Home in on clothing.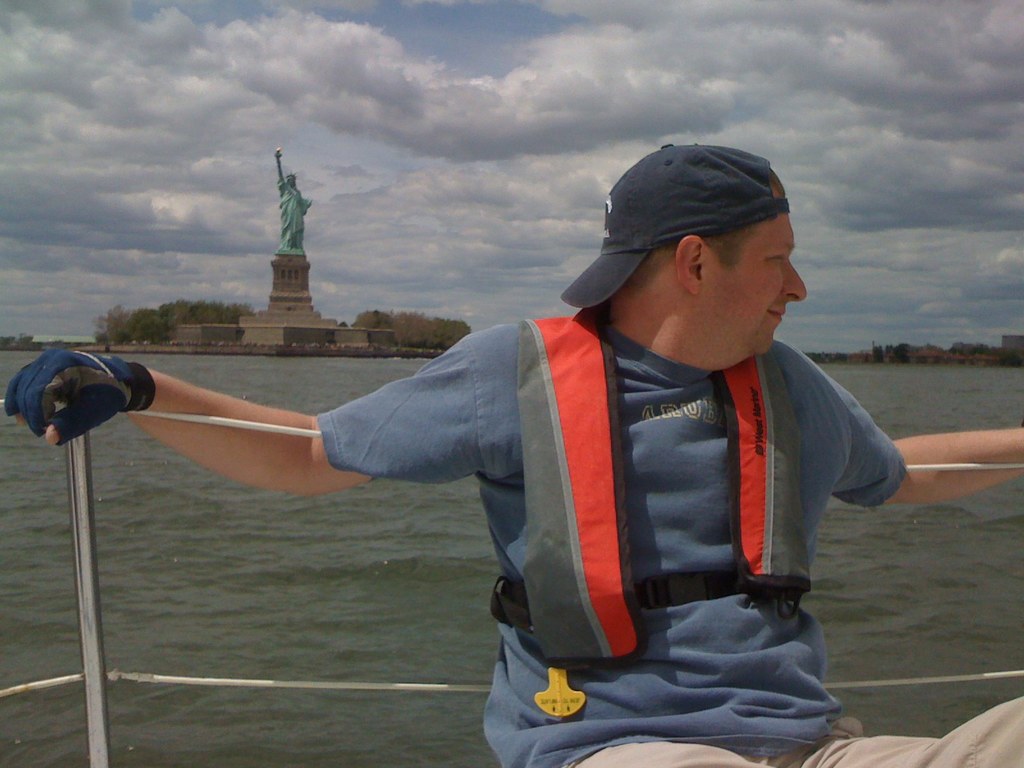
Homed in at l=259, t=252, r=890, b=732.
